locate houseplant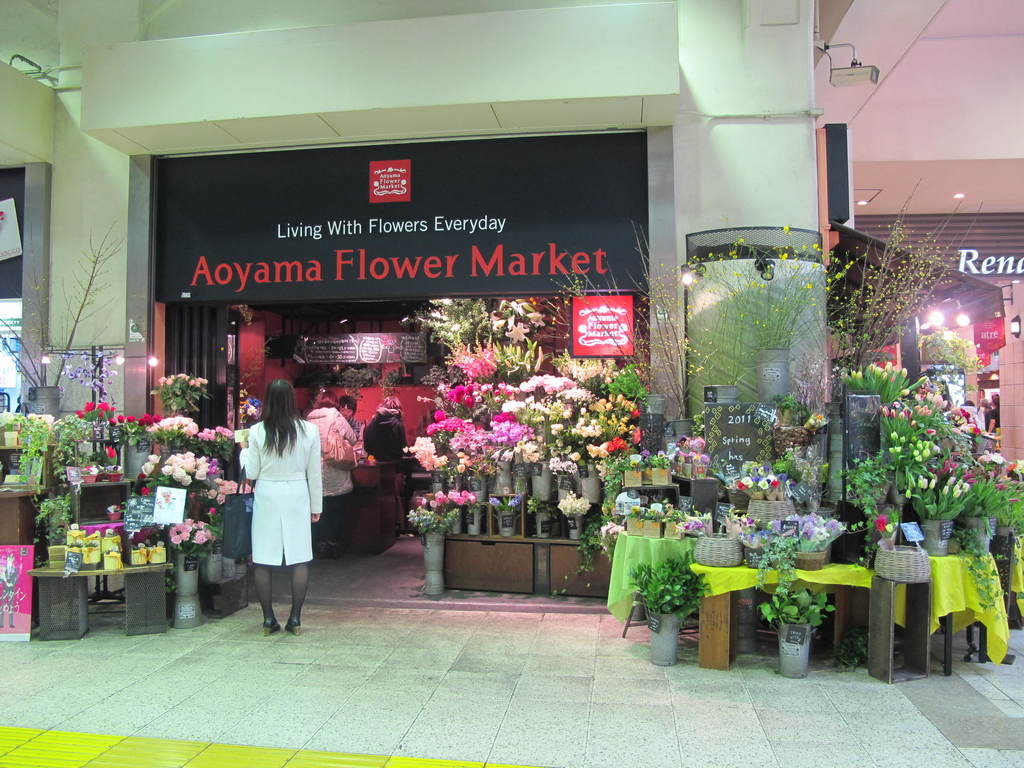
627/553/716/671
